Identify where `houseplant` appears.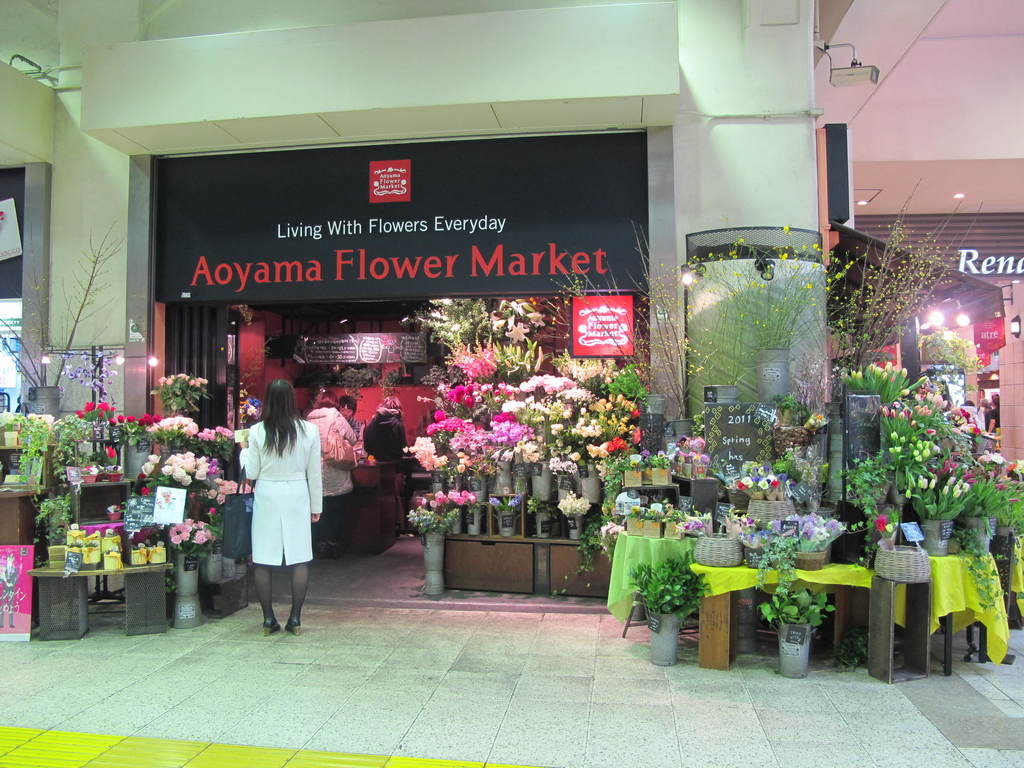
Appears at rect(20, 417, 48, 497).
